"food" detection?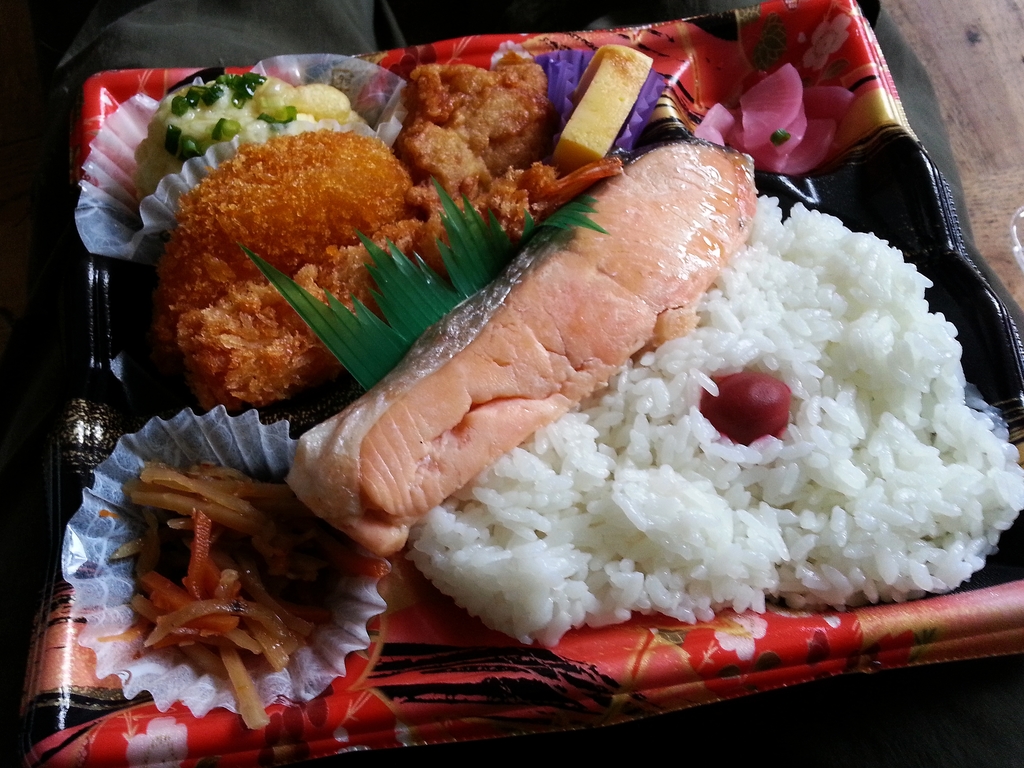
bbox(143, 95, 1023, 643)
